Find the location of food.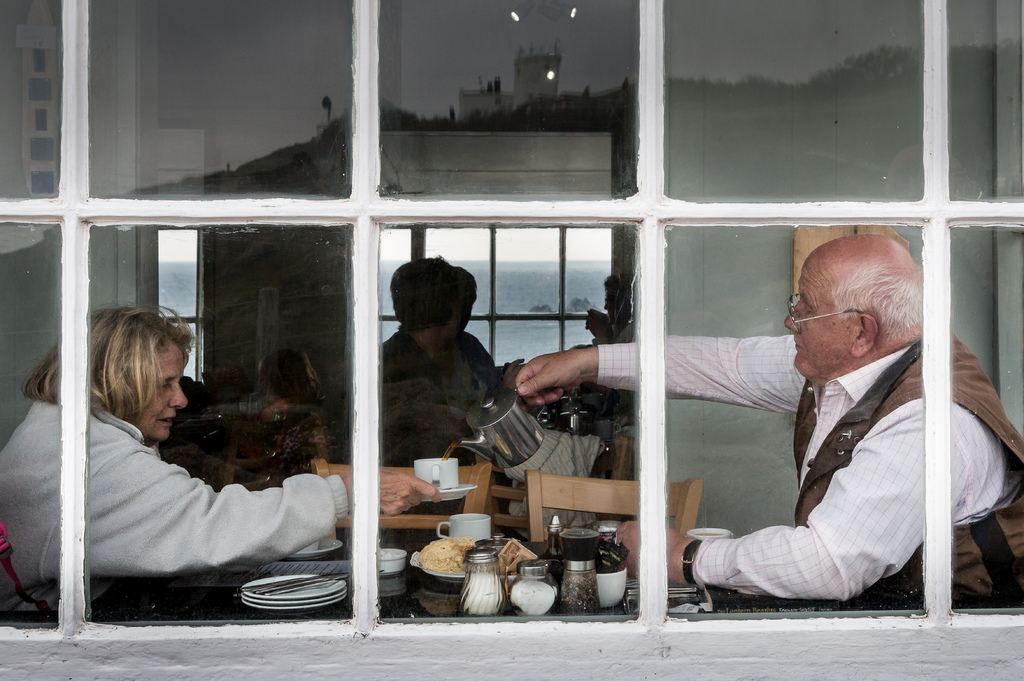
Location: {"left": 419, "top": 537, "right": 476, "bottom": 573}.
